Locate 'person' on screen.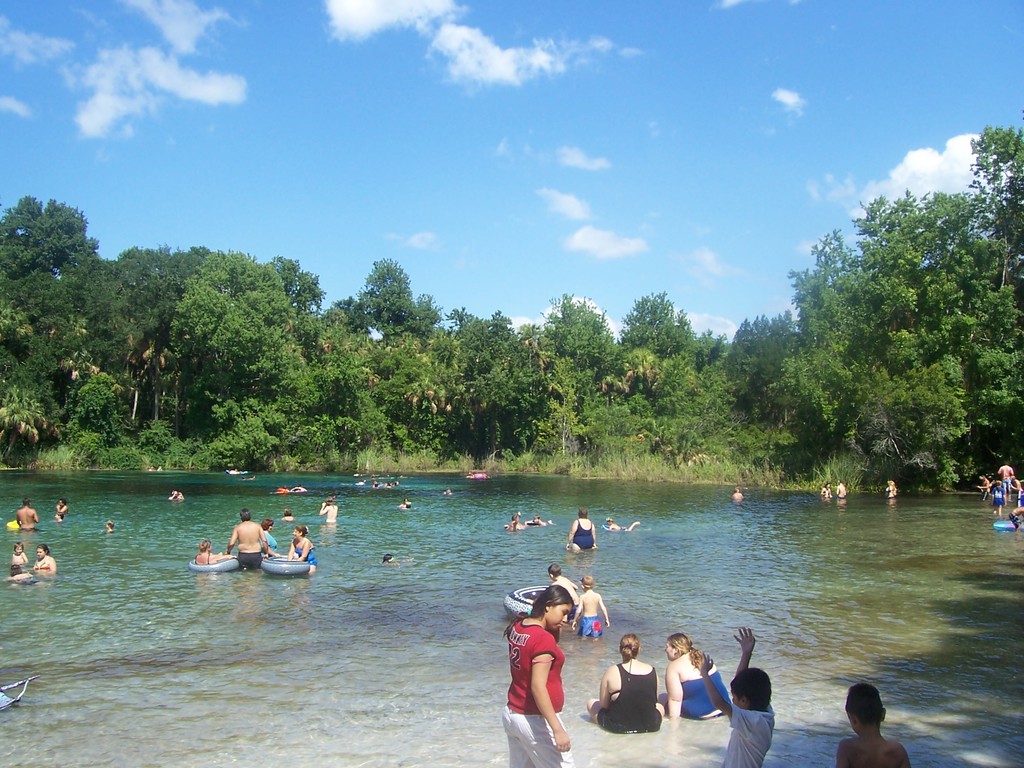
On screen at x1=34, y1=545, x2=56, y2=570.
